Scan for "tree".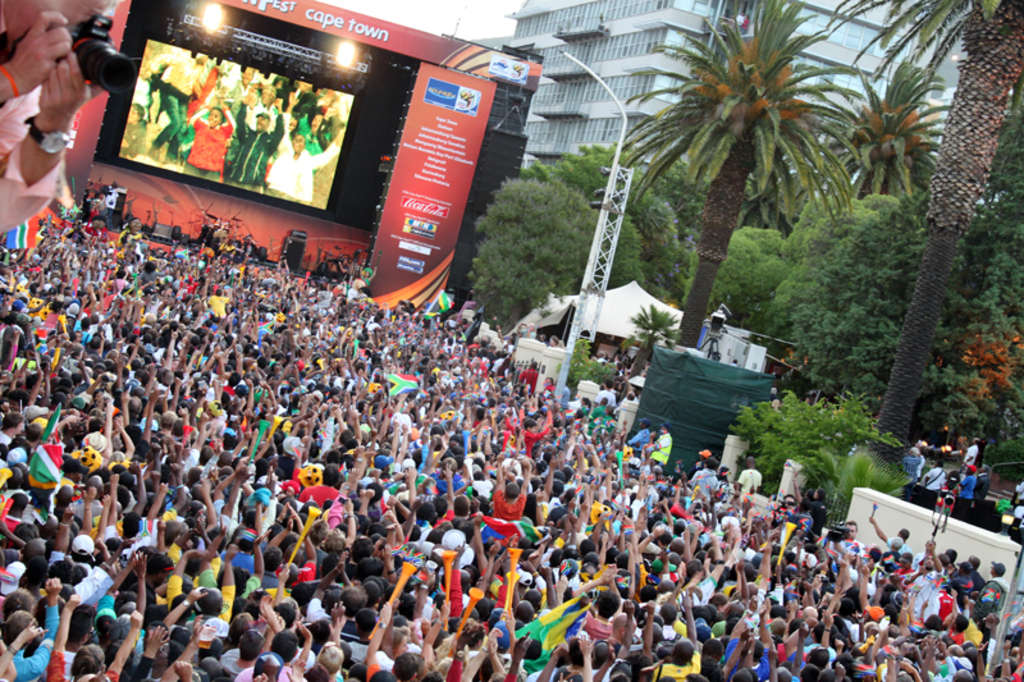
Scan result: <region>616, 299, 685, 384</region>.
